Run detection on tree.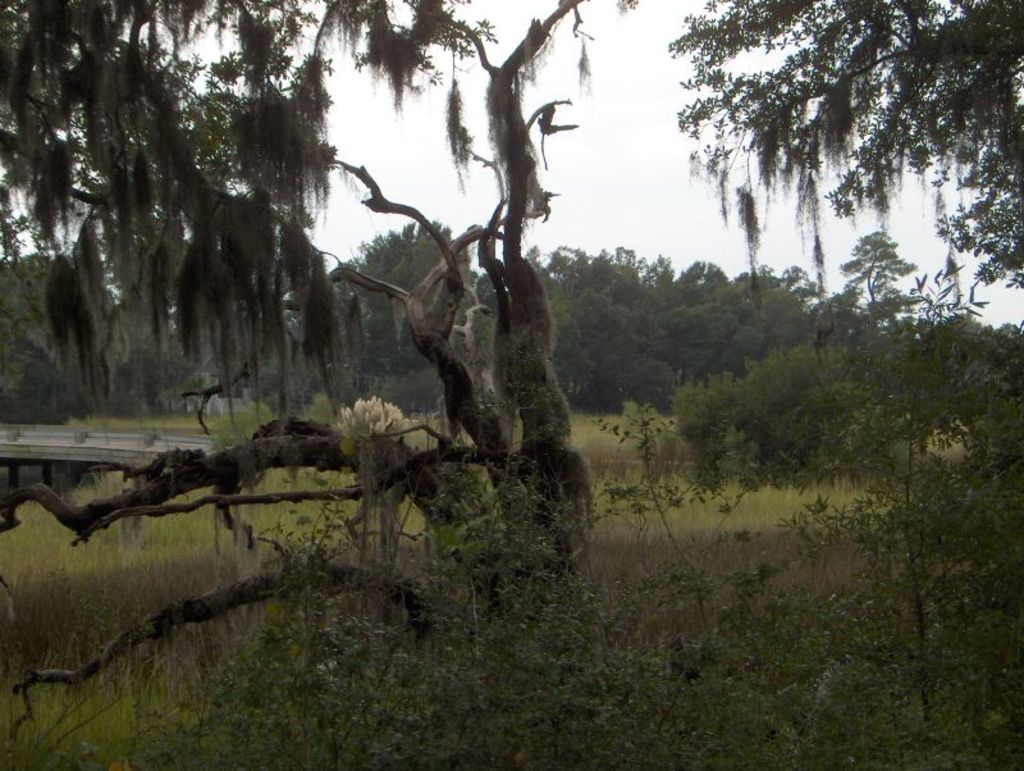
Result: [189,466,1023,770].
